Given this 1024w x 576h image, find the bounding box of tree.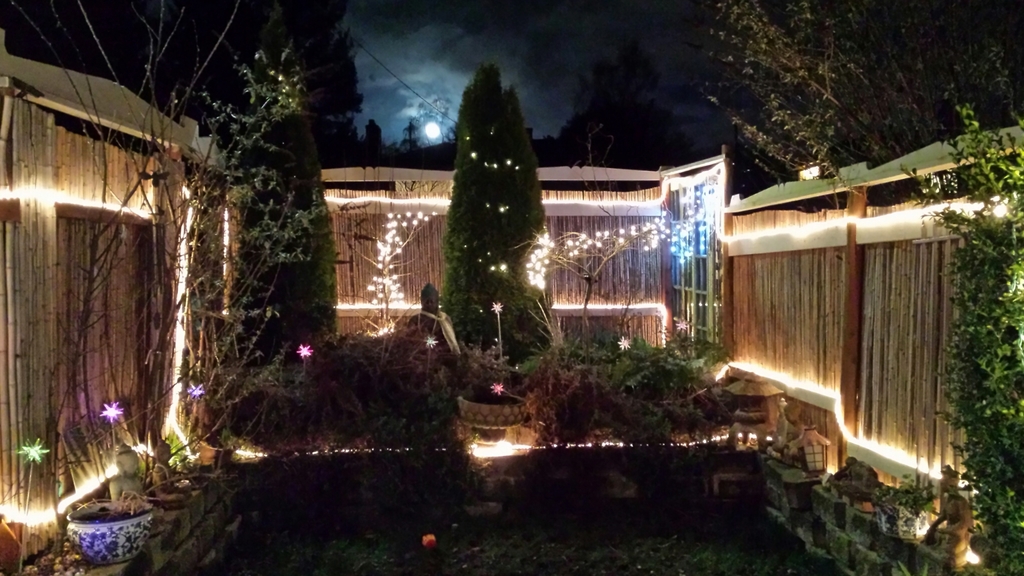
locate(933, 100, 1023, 575).
